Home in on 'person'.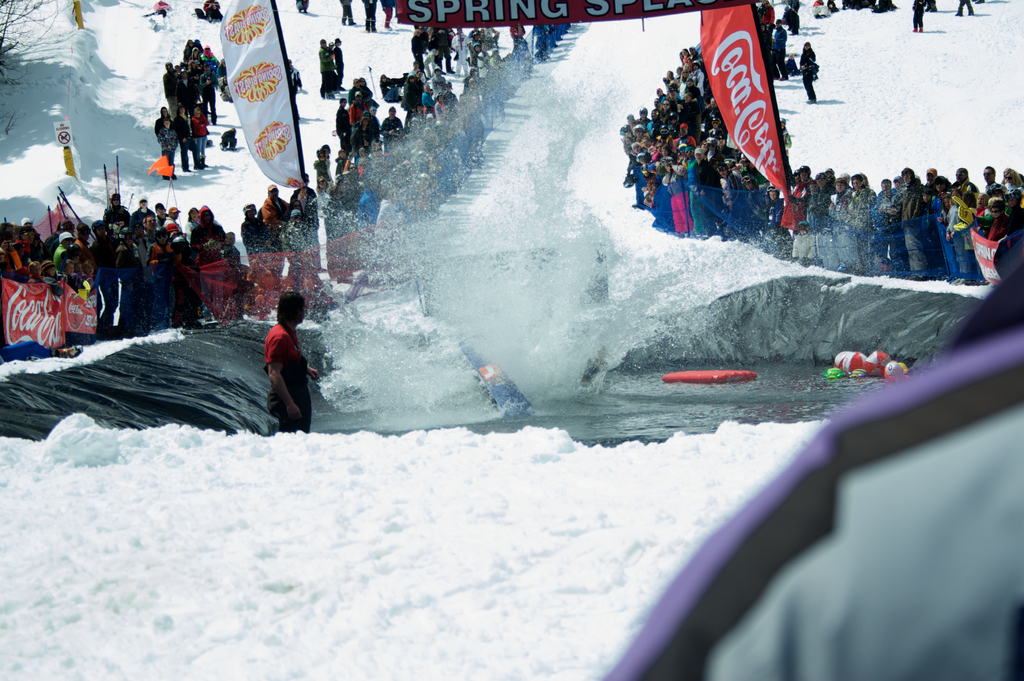
Homed in at 984,198,1011,240.
